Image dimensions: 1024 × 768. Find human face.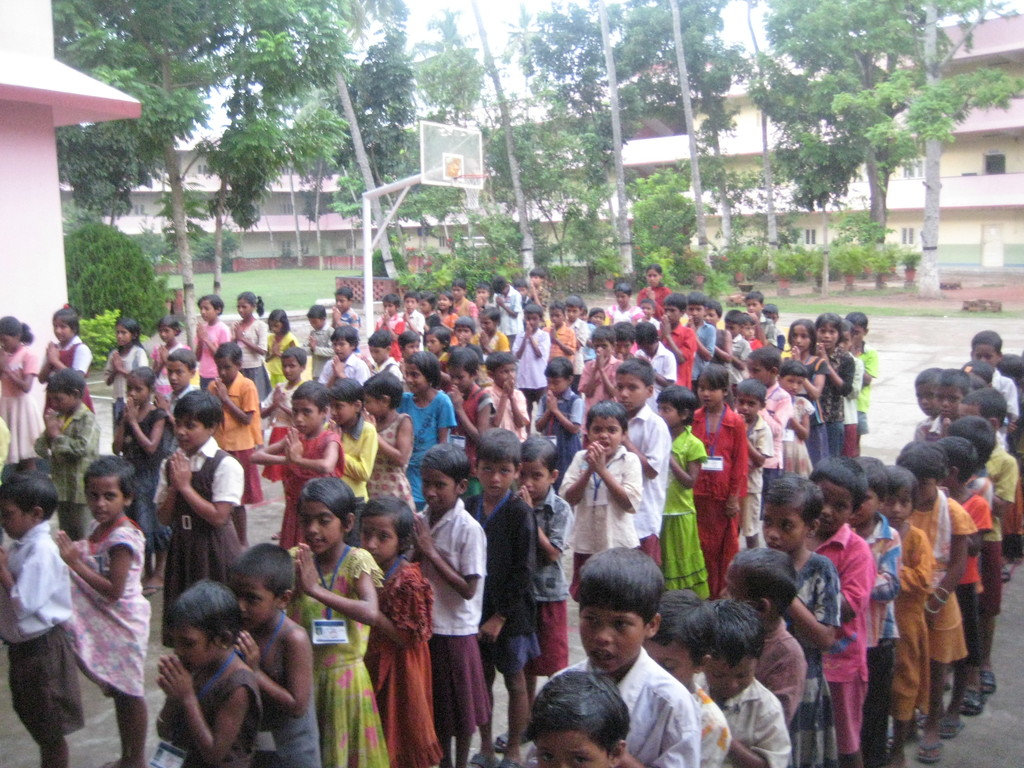
bbox(612, 369, 644, 409).
